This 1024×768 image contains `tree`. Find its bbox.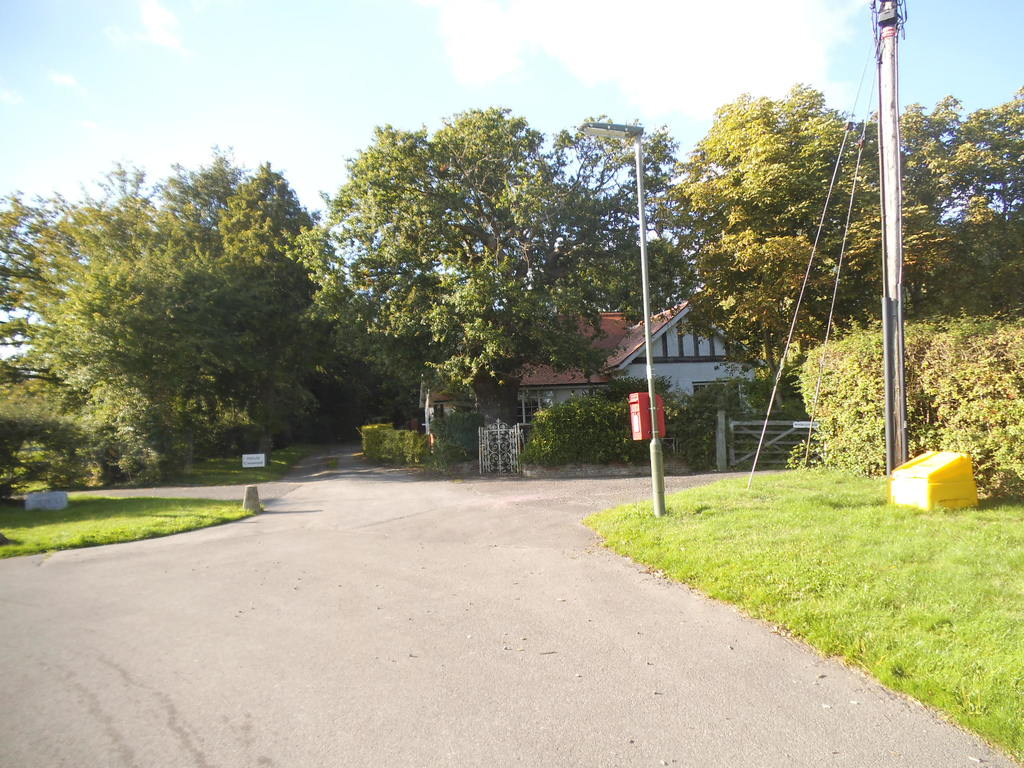
BBox(312, 119, 472, 367).
